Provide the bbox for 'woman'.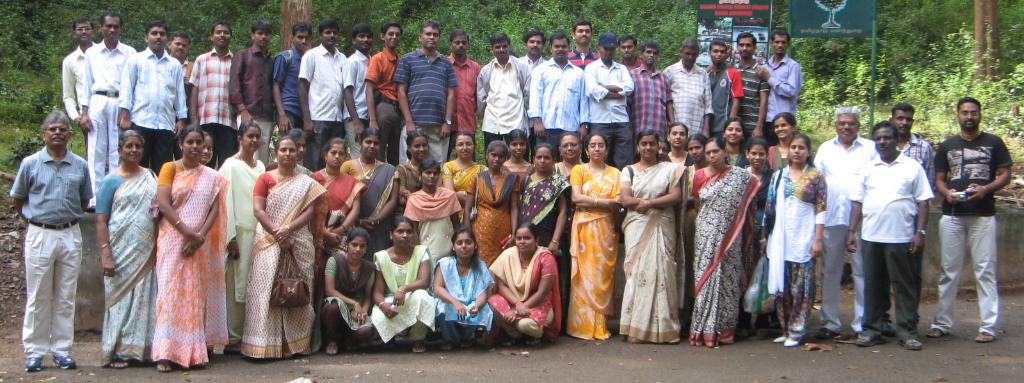
(left=622, top=132, right=691, bottom=346).
